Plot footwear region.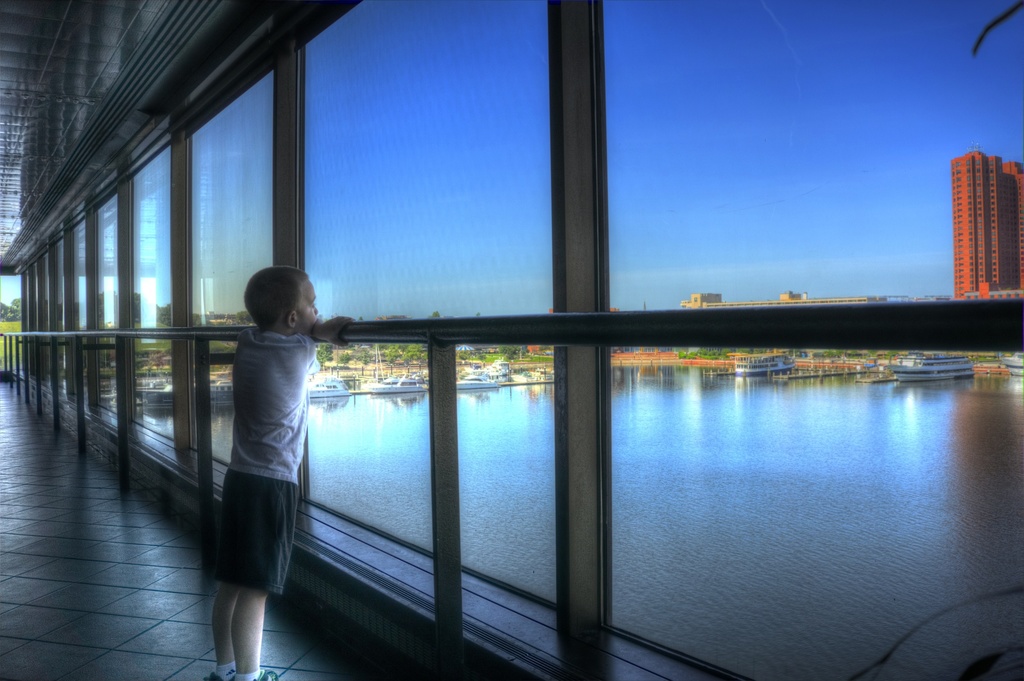
Plotted at [left=200, top=669, right=237, bottom=680].
